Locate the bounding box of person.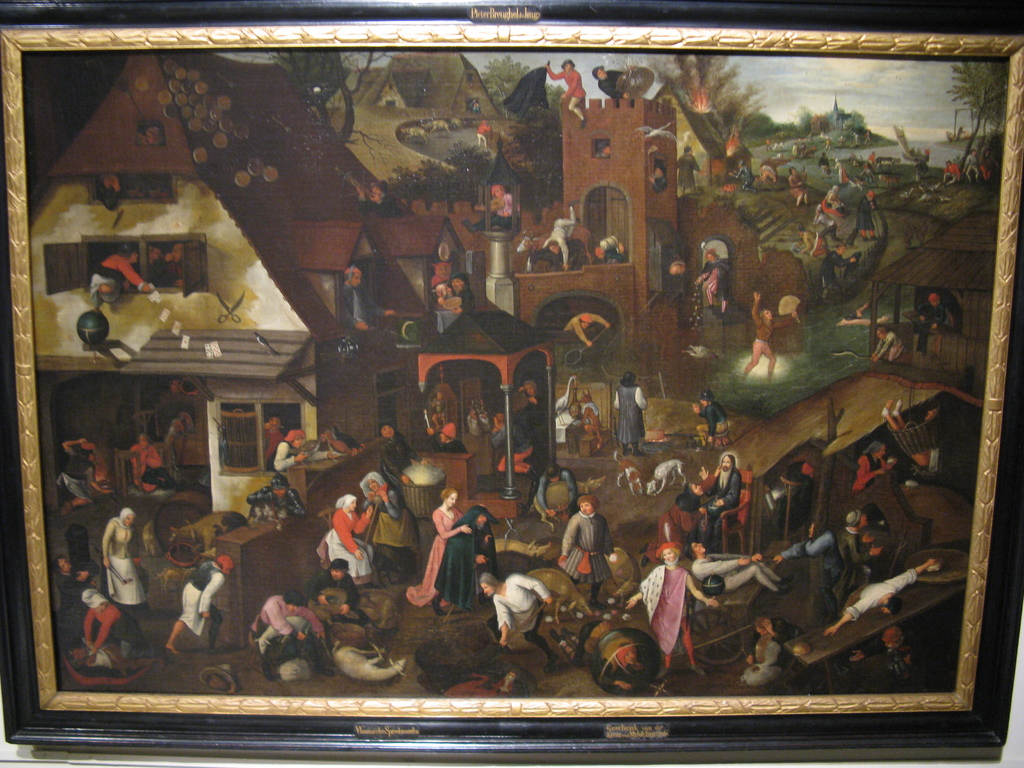
Bounding box: 941:161:961:185.
